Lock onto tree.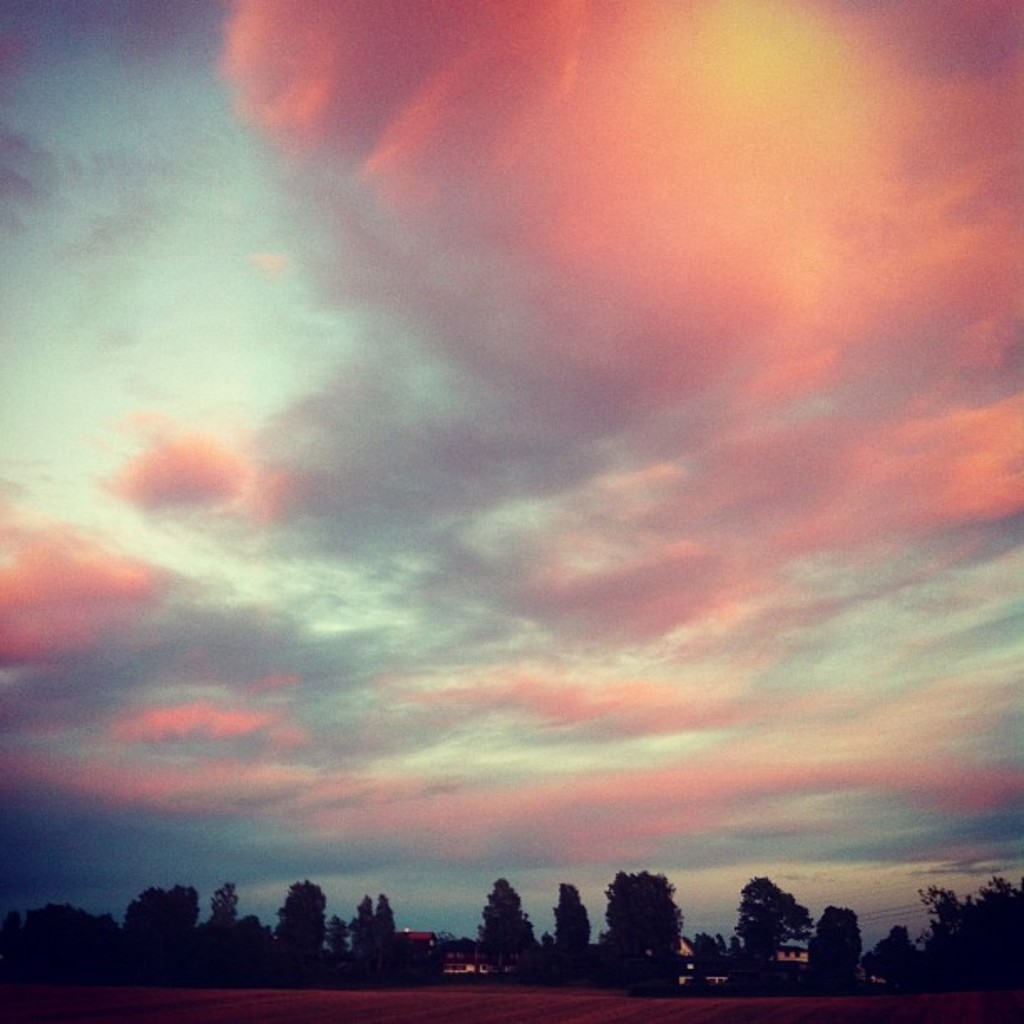
Locked: {"left": 125, "top": 883, "right": 204, "bottom": 947}.
